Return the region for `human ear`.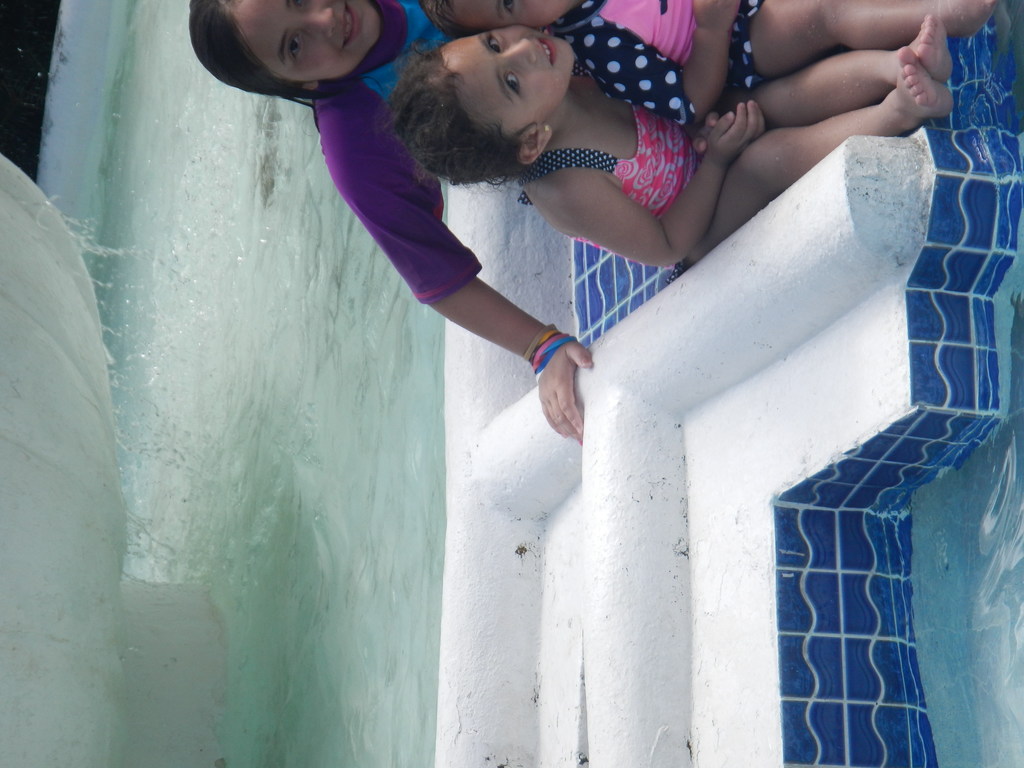
crop(297, 82, 320, 91).
